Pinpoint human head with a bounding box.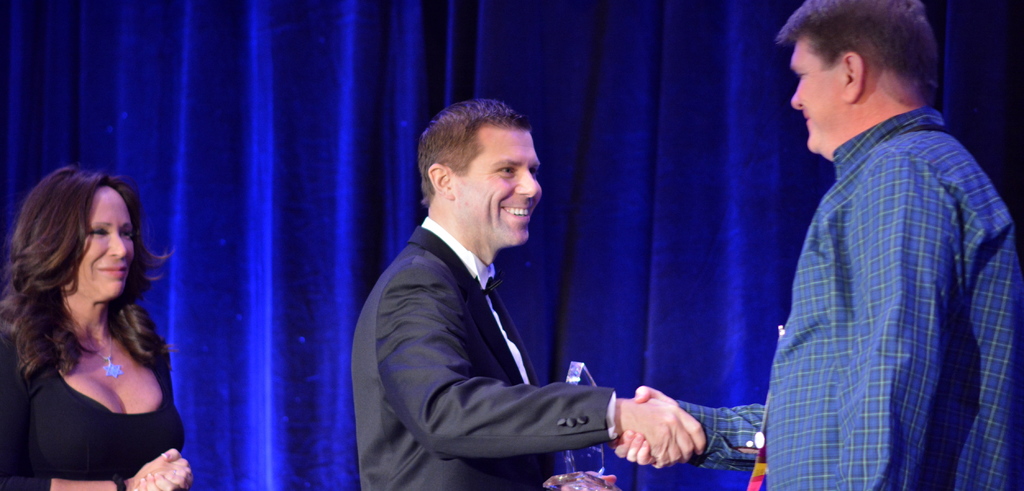
(778, 0, 948, 157).
